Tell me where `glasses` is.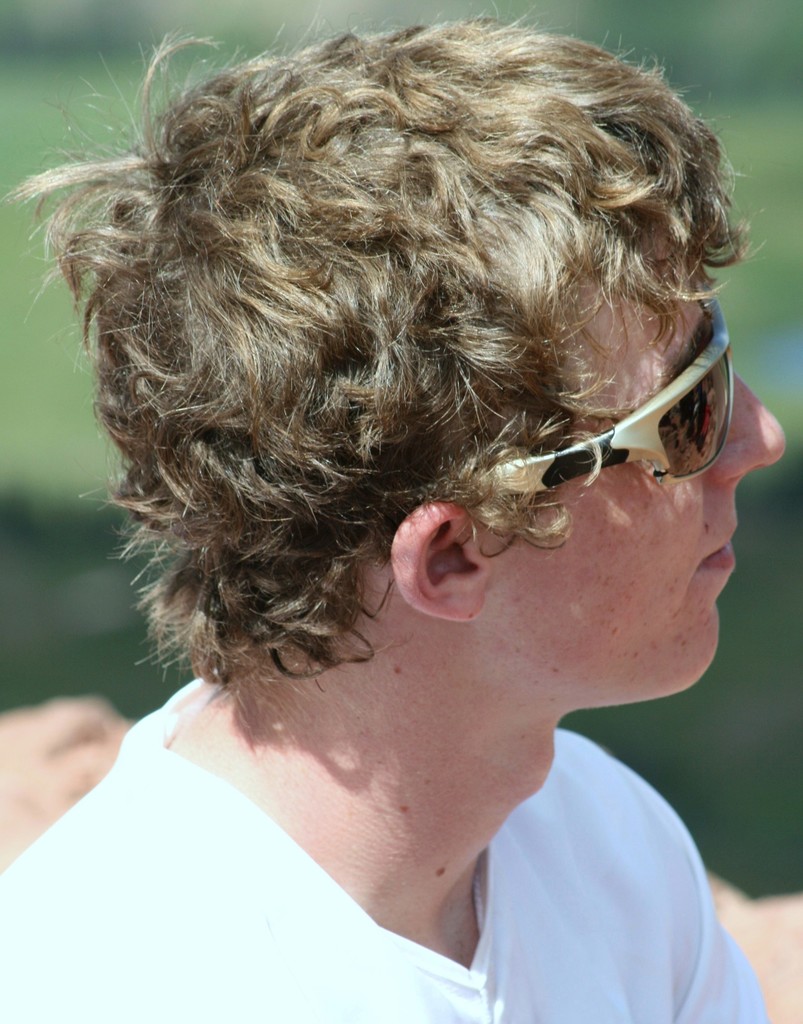
`glasses` is at detection(387, 333, 771, 527).
